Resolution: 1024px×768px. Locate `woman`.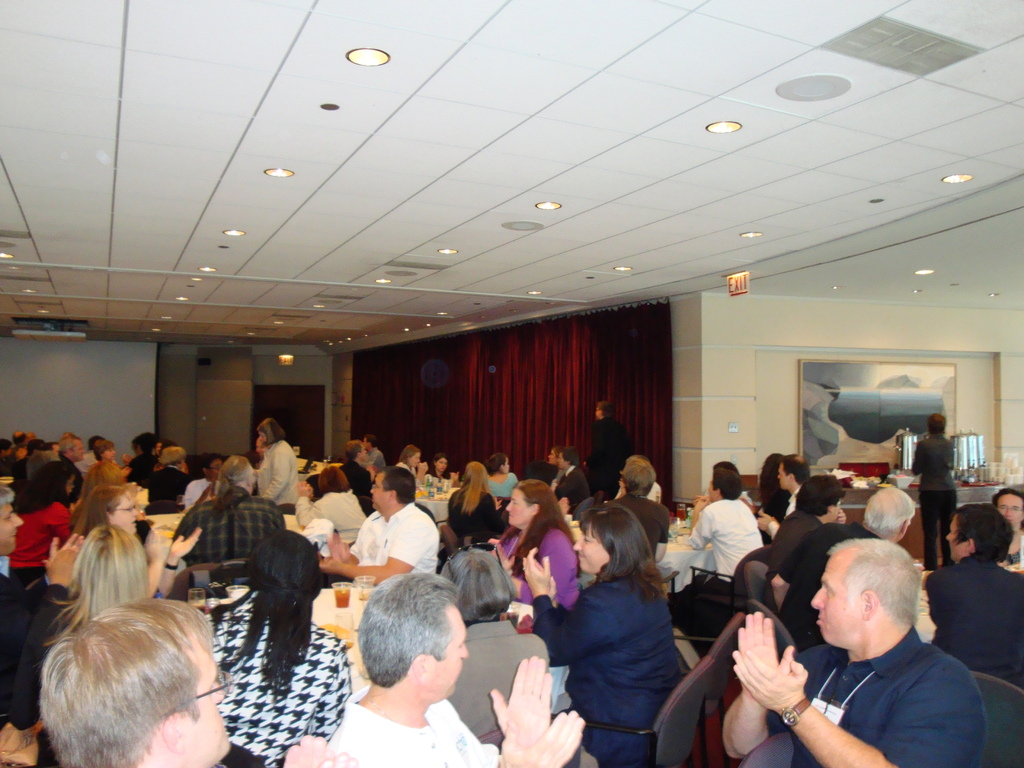
locate(520, 505, 690, 767).
